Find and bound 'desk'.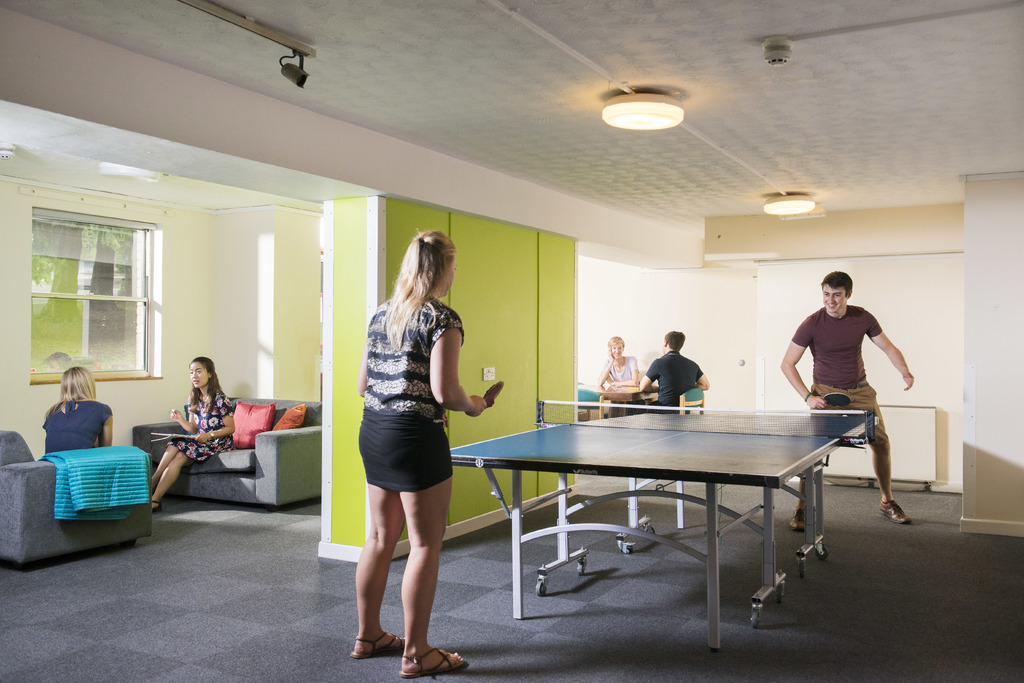
Bound: 474 398 883 638.
